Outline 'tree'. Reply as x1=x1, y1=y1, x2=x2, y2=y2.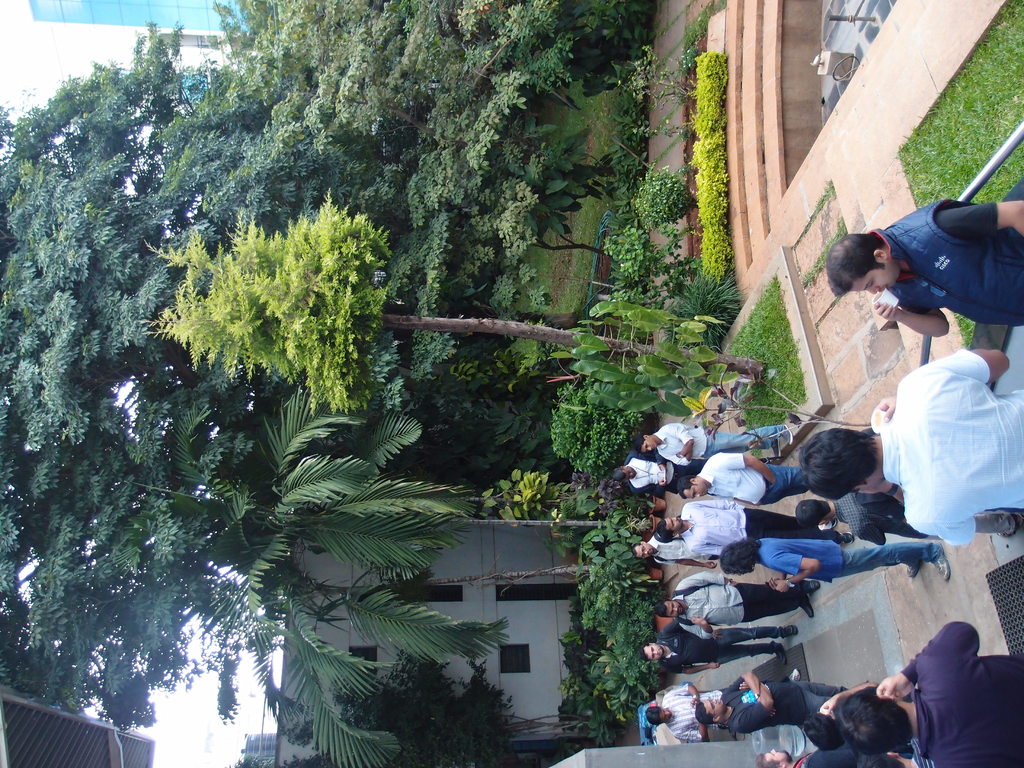
x1=182, y1=0, x2=642, y2=296.
